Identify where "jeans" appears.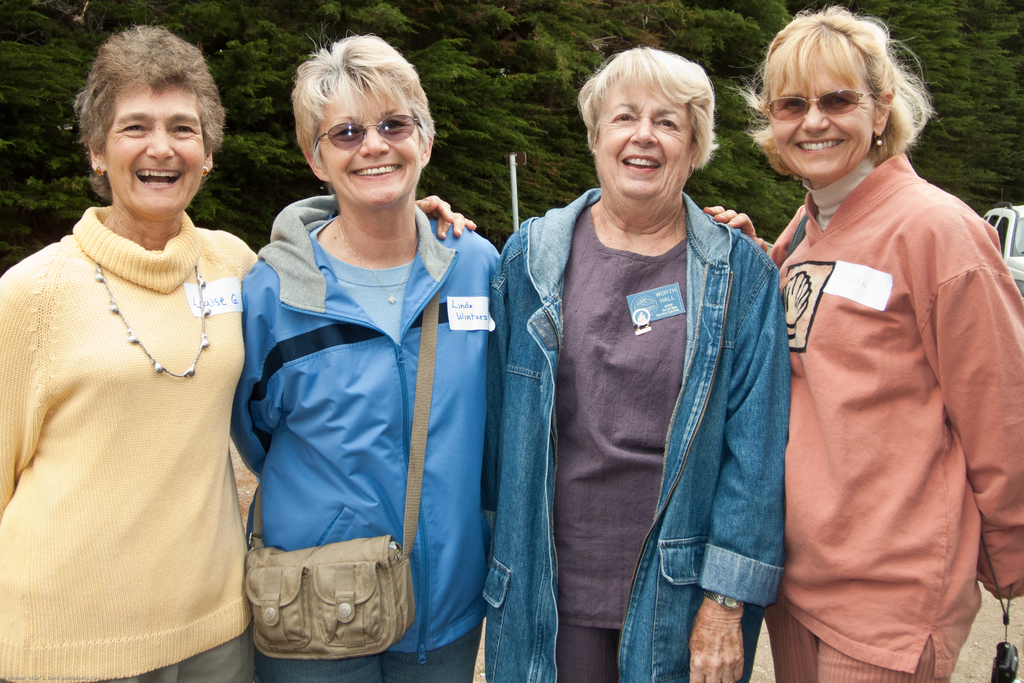
Appears at rect(255, 626, 483, 682).
